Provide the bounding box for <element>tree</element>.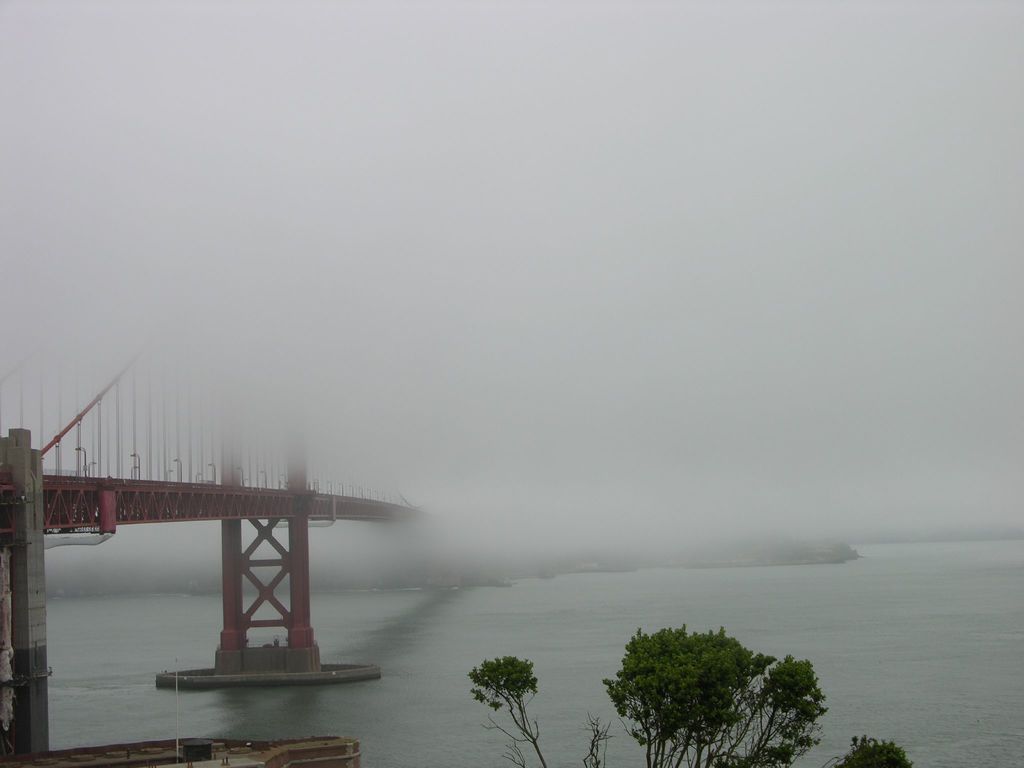
<region>828, 734, 915, 767</region>.
